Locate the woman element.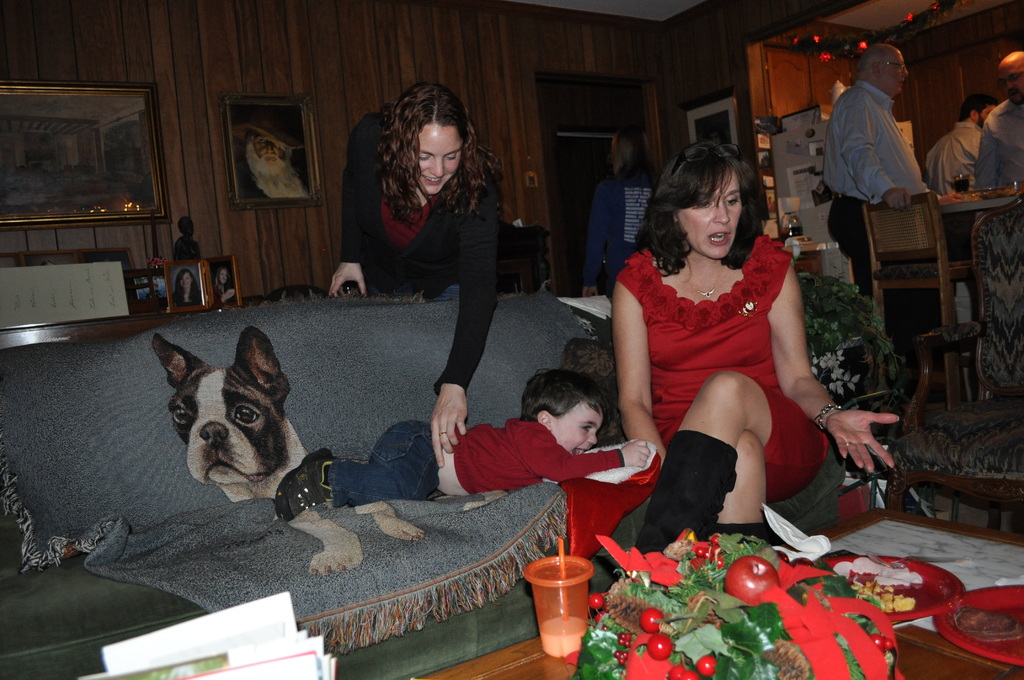
Element bbox: box(328, 82, 508, 468).
